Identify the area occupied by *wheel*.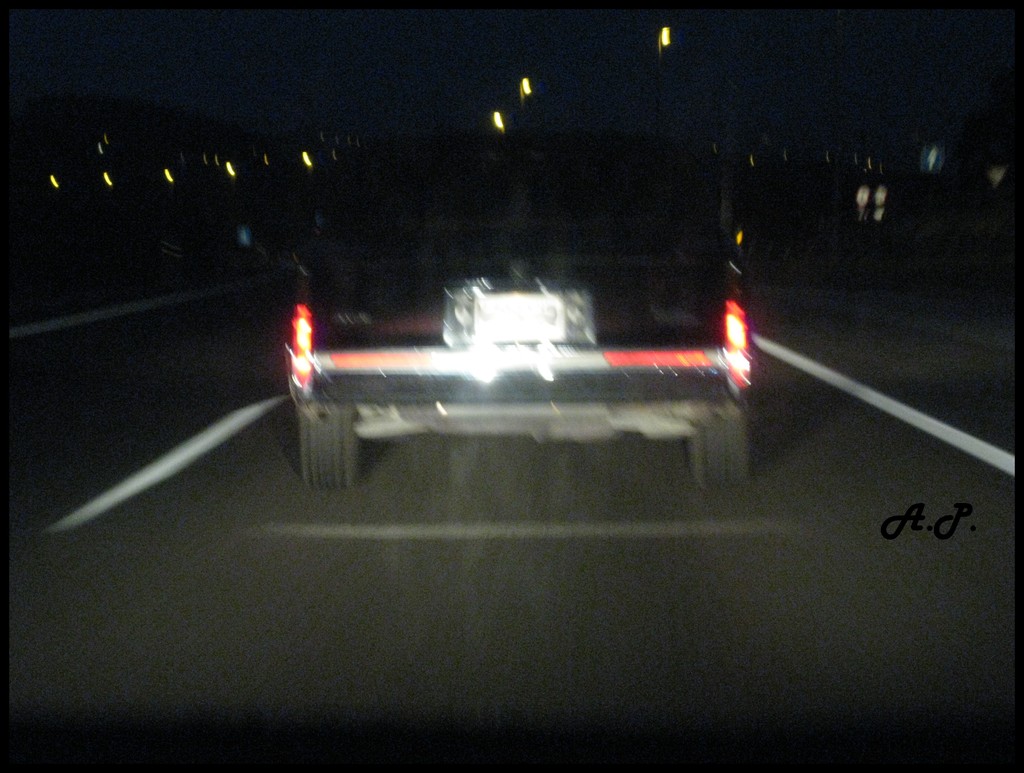
Area: region(292, 374, 350, 486).
